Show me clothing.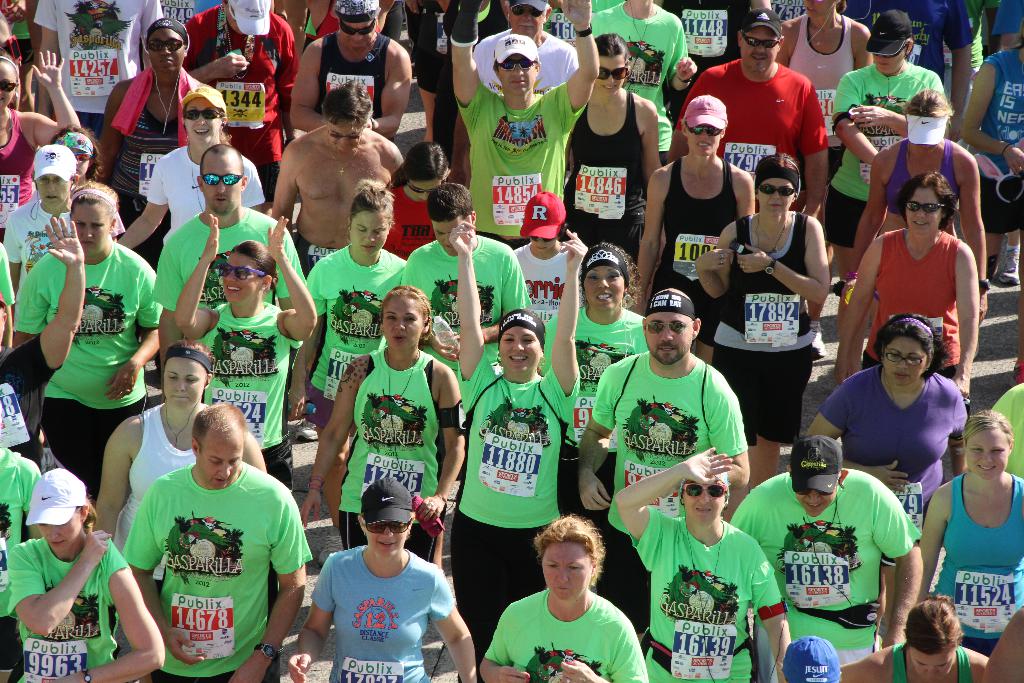
clothing is here: 120, 460, 314, 682.
